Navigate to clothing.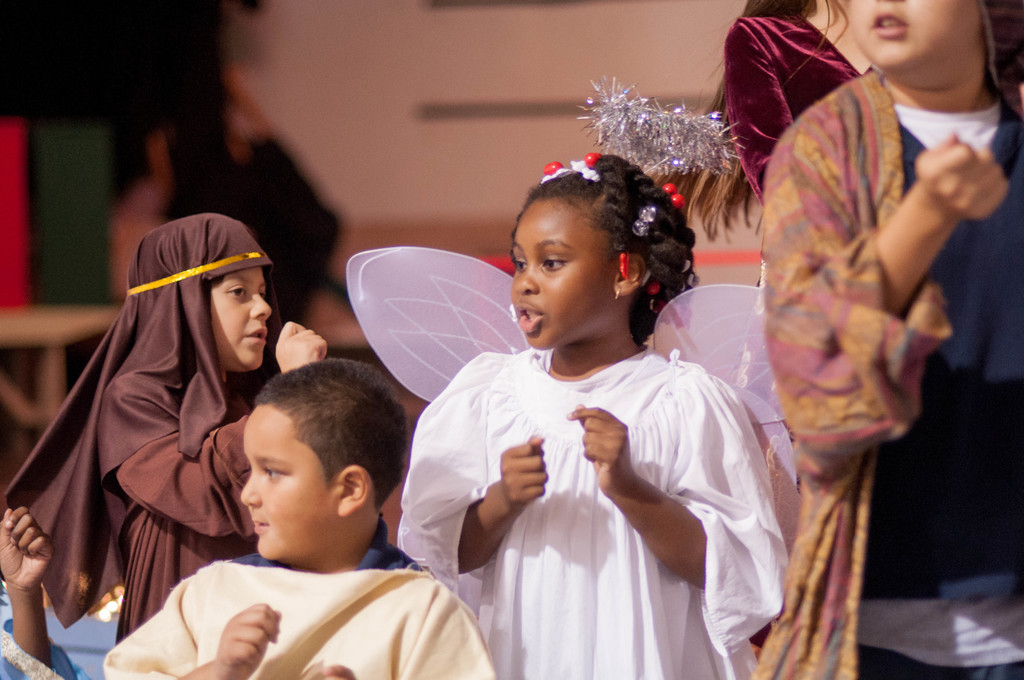
Navigation target: (748, 69, 1023, 679).
